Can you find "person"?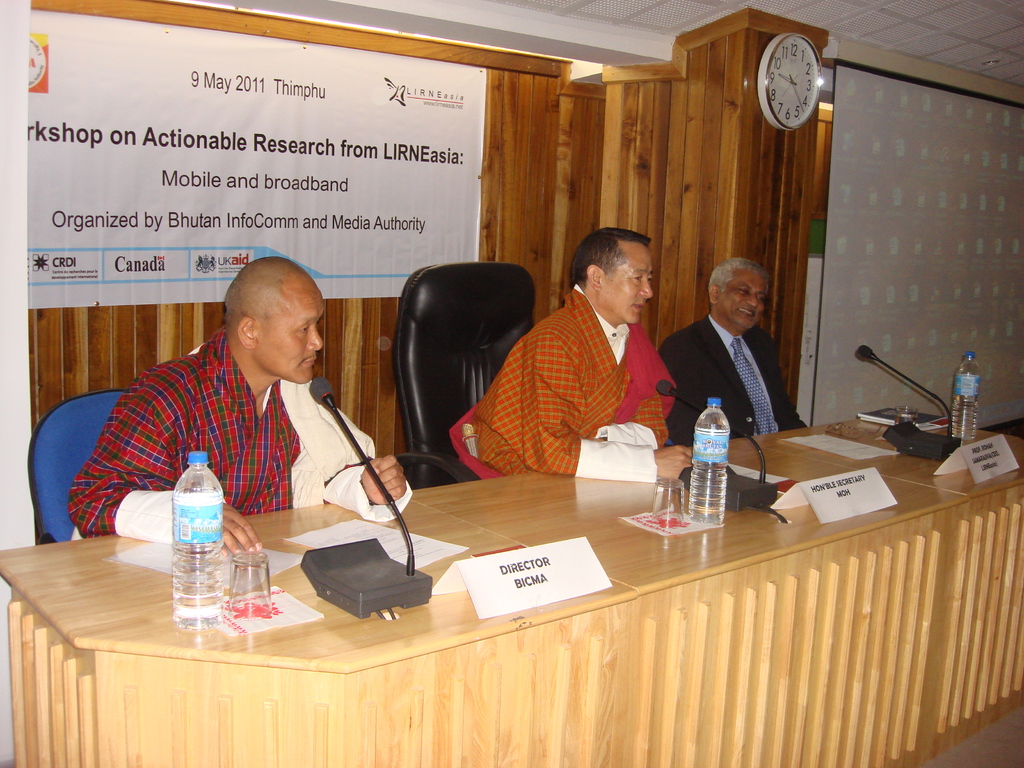
Yes, bounding box: box(652, 253, 813, 470).
